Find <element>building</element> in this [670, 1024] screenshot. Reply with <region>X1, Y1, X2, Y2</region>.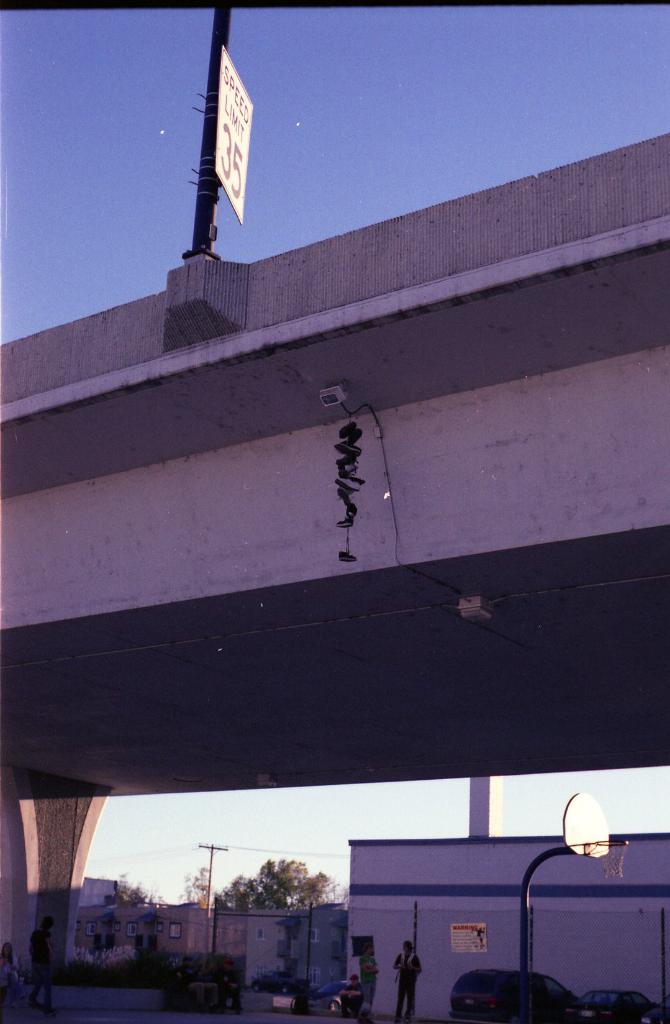
<region>348, 776, 669, 1016</region>.
